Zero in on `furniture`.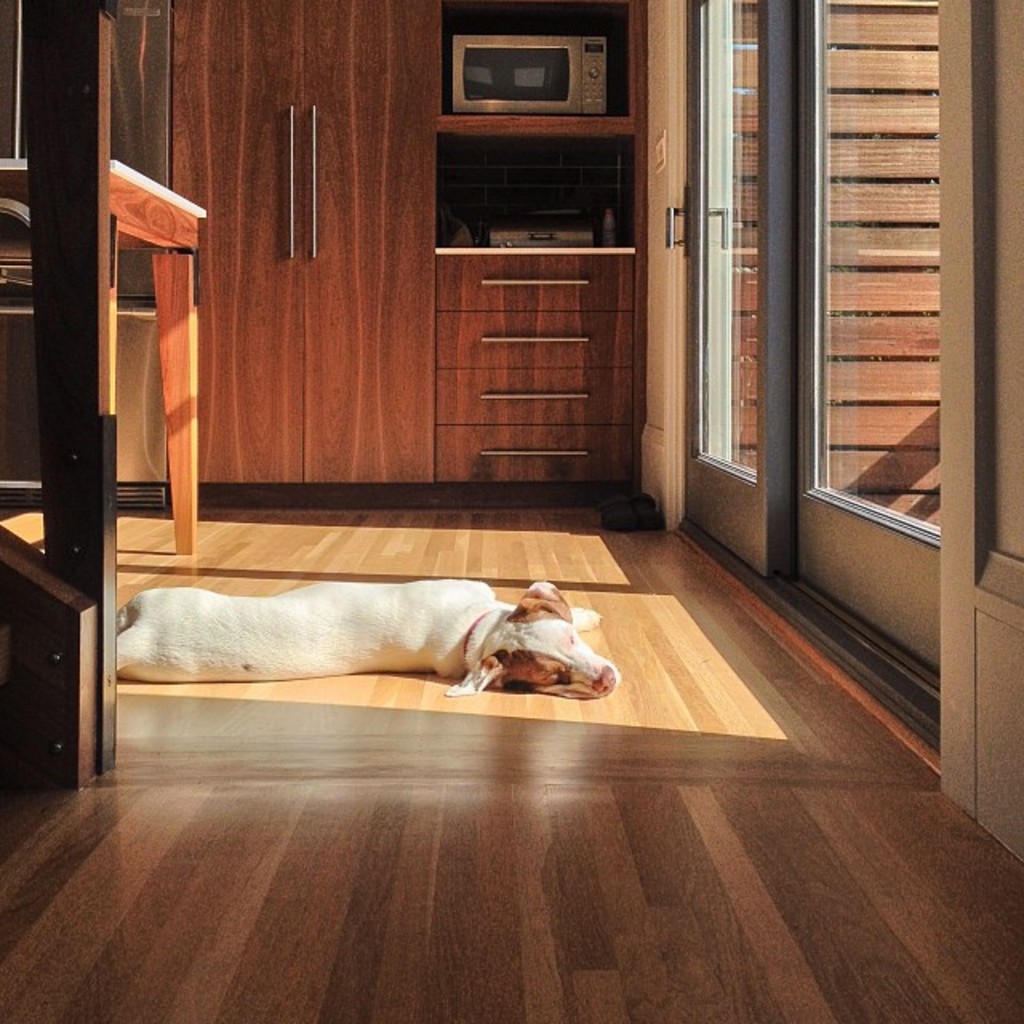
Zeroed in: 0/155/206/555.
